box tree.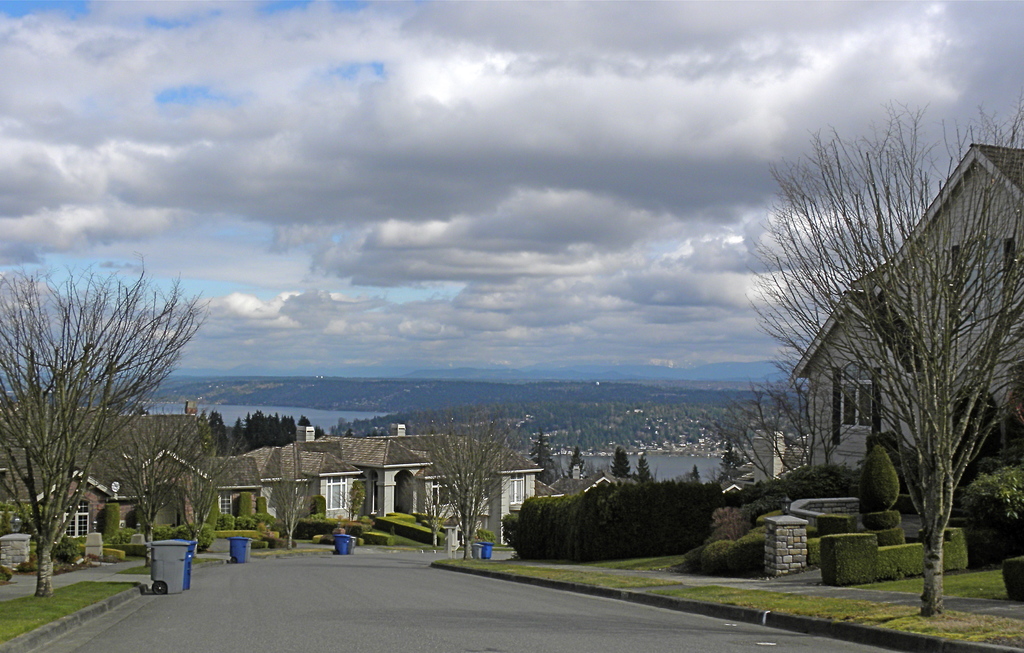
[161,416,243,561].
